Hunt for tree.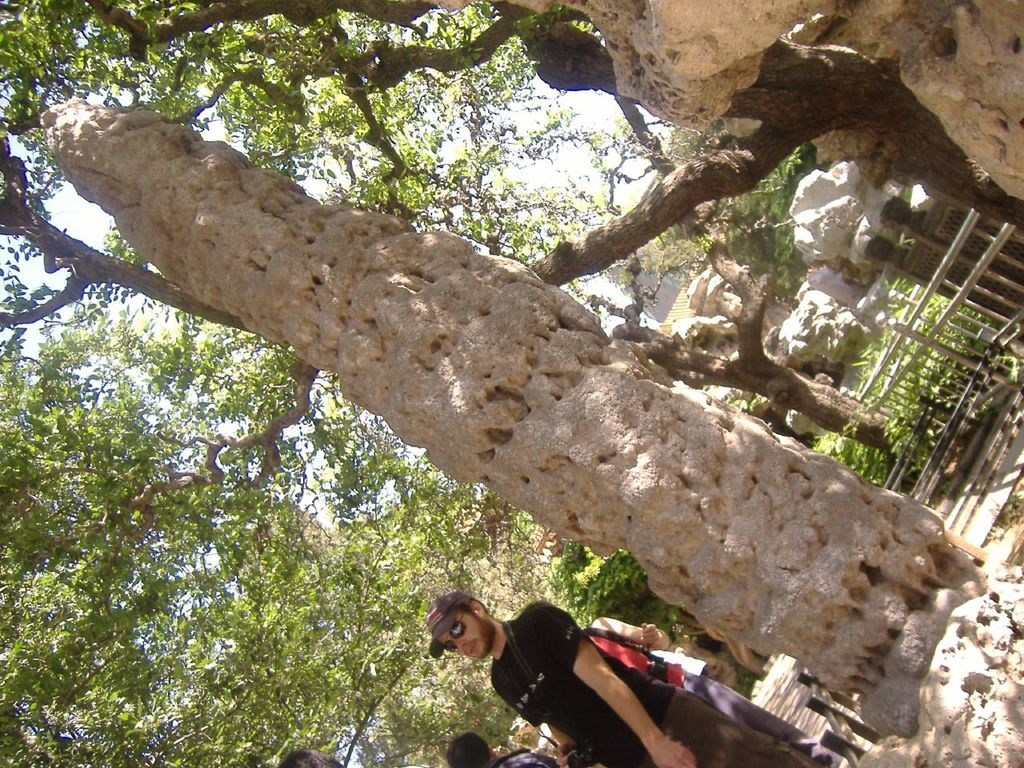
Hunted down at x1=40, y1=30, x2=1023, y2=691.
